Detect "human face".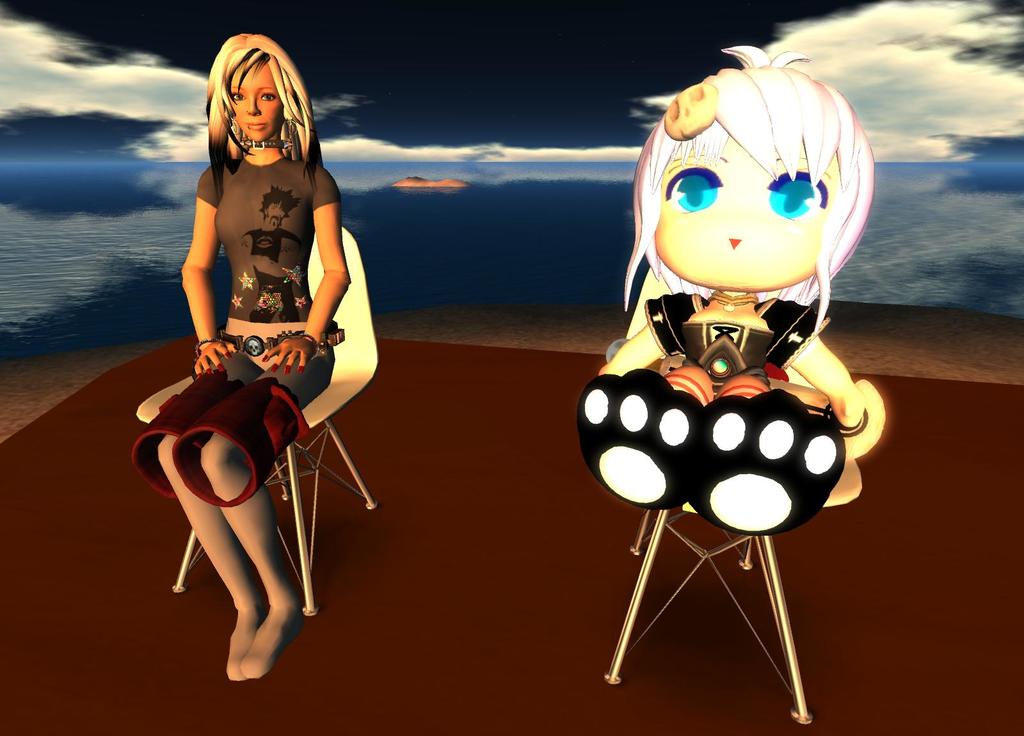
Detected at <box>234,63,280,140</box>.
